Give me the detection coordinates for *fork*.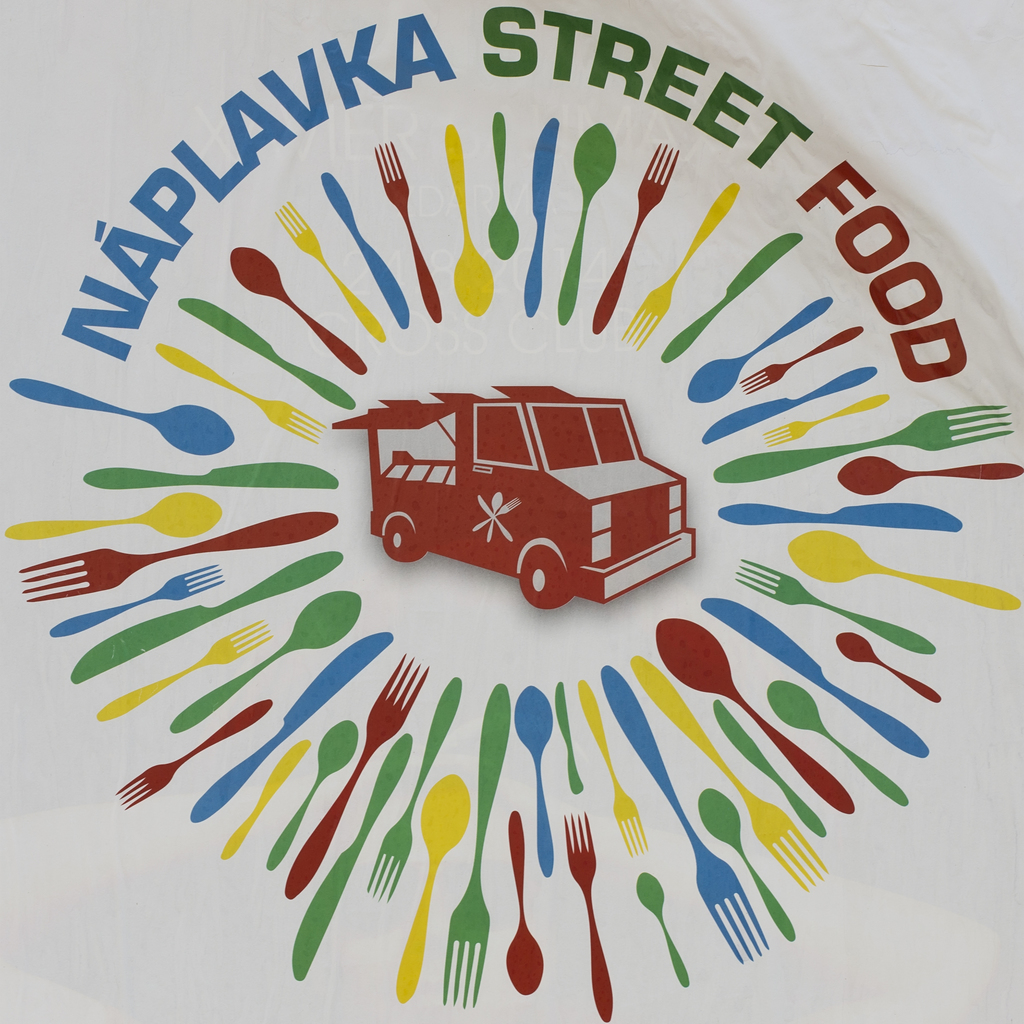
(441, 681, 509, 1009).
